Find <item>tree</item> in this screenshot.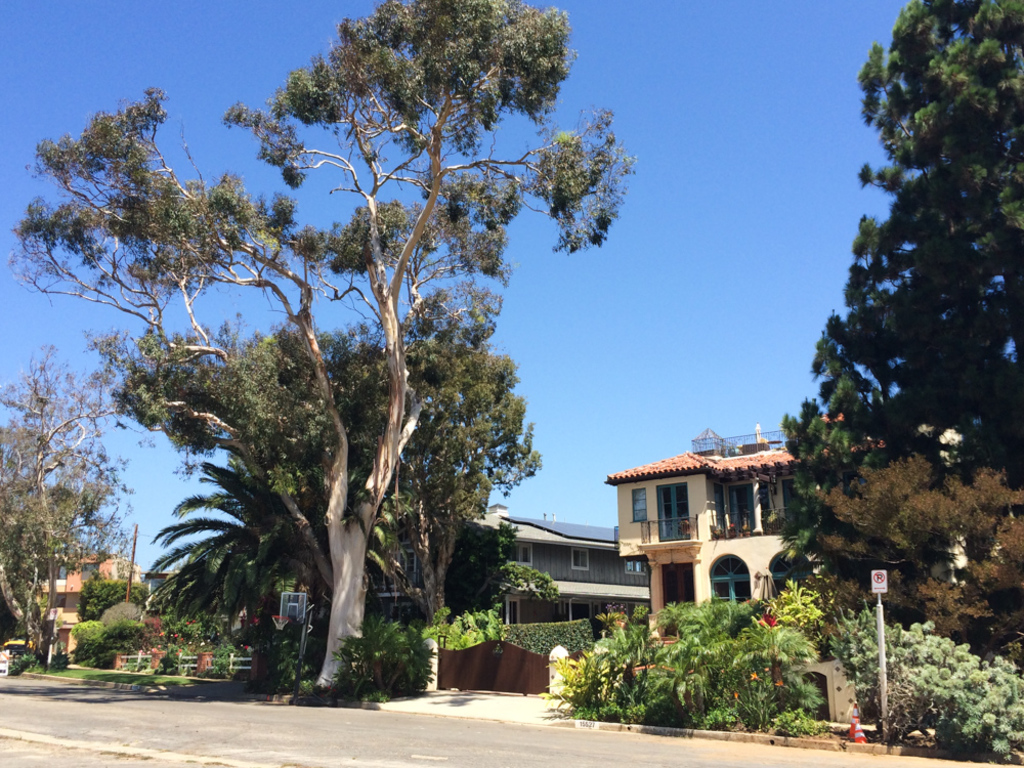
The bounding box for <item>tree</item> is [760,0,1023,662].
